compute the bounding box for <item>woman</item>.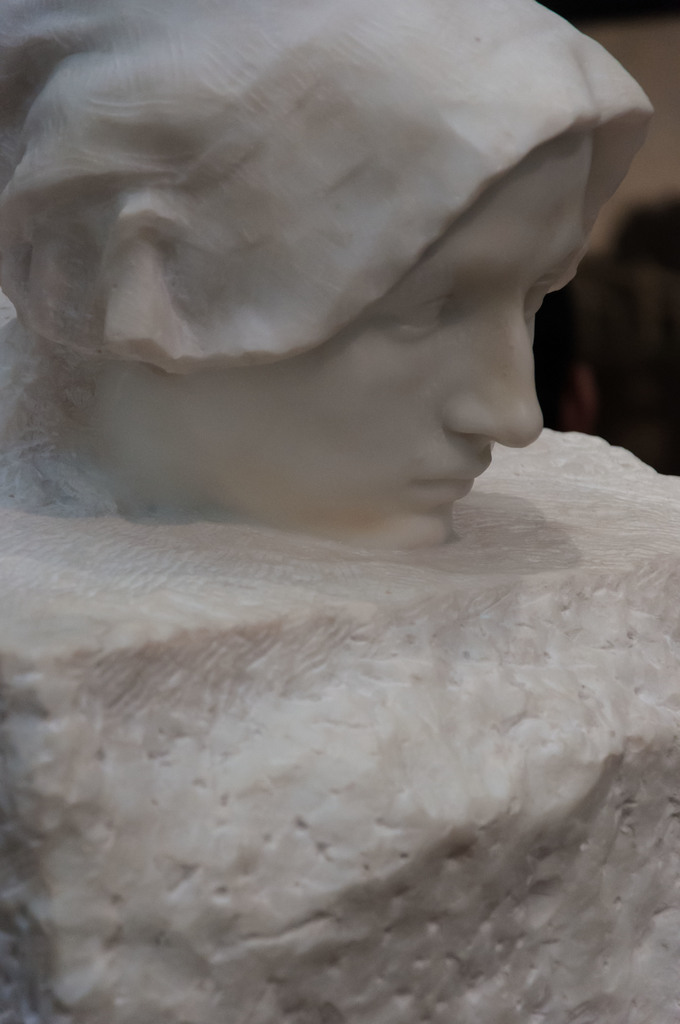
crop(0, 0, 658, 548).
